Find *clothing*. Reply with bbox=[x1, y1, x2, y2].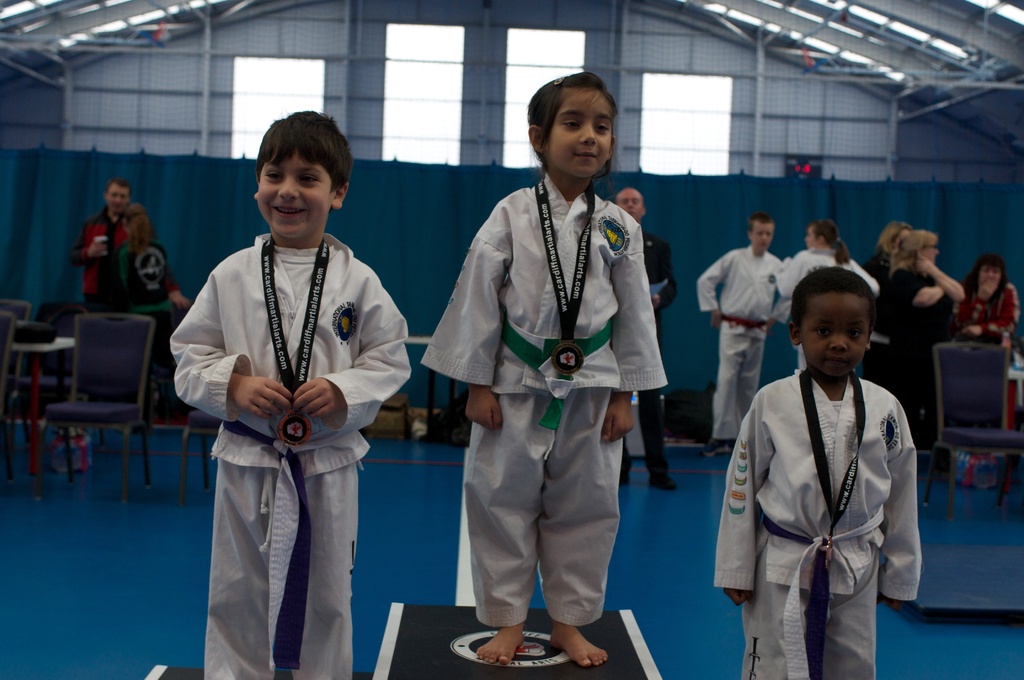
bbox=[717, 369, 914, 679].
